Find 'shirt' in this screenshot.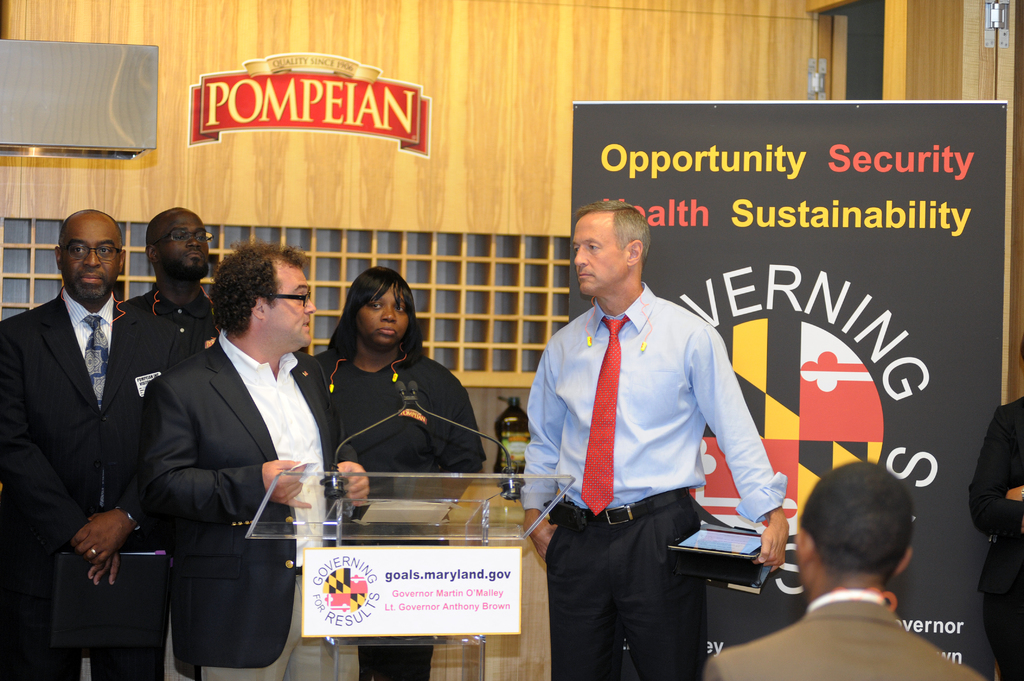
The bounding box for 'shirt' is (x1=806, y1=589, x2=885, y2=613).
